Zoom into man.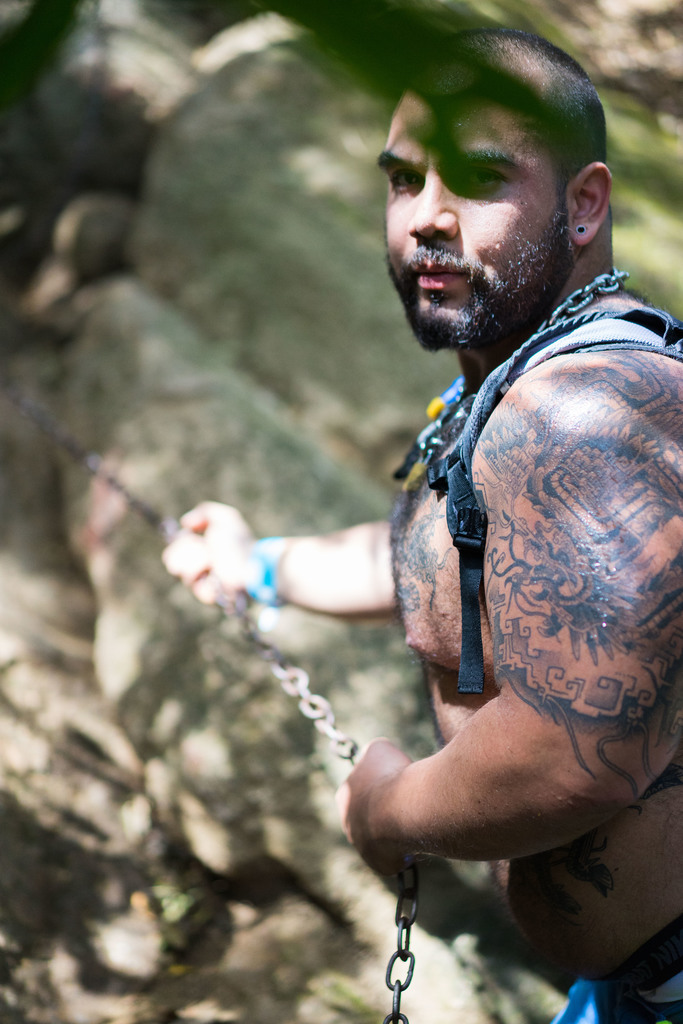
Zoom target: box=[145, 38, 598, 988].
